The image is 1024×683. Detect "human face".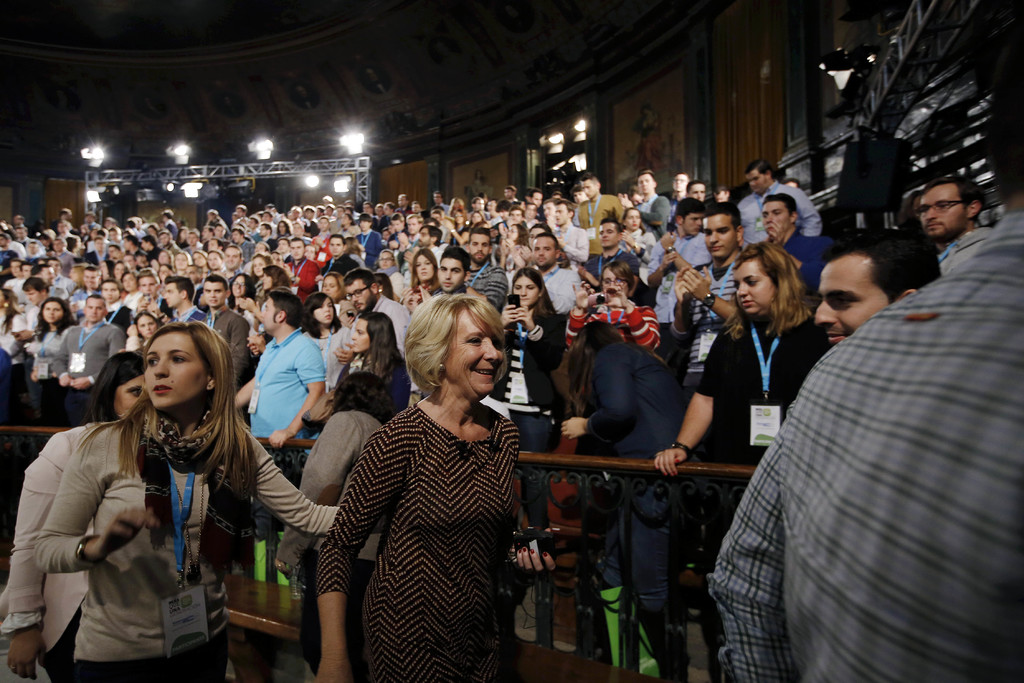
Detection: bbox(186, 268, 200, 286).
